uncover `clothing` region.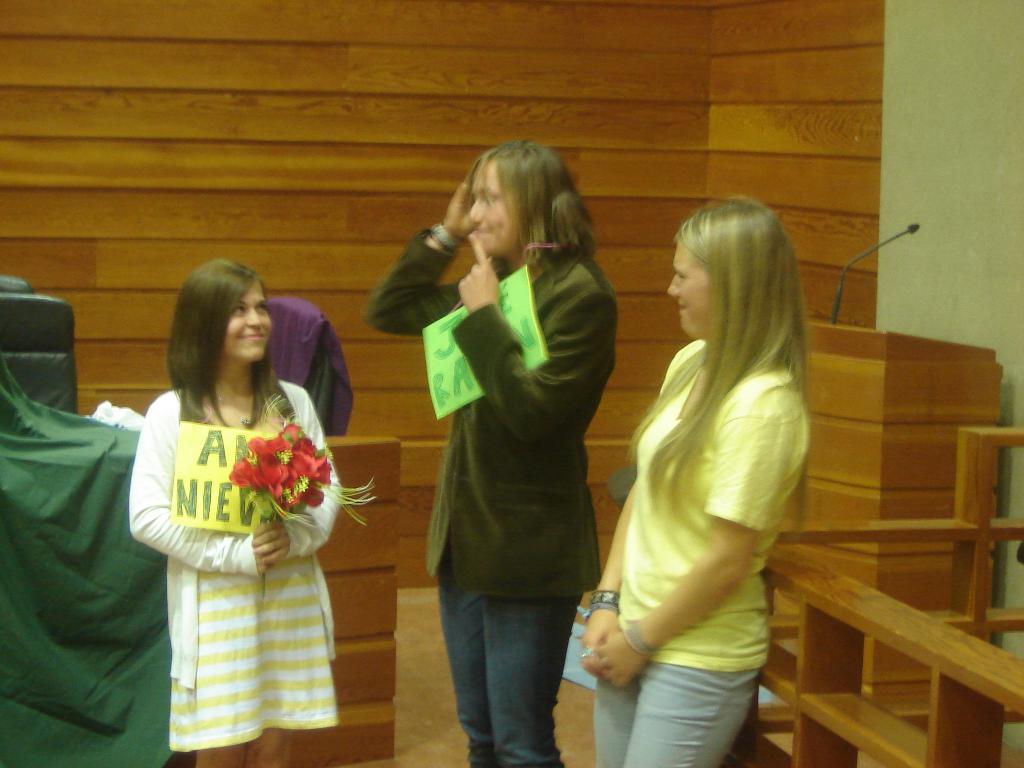
Uncovered: (129, 355, 353, 732).
